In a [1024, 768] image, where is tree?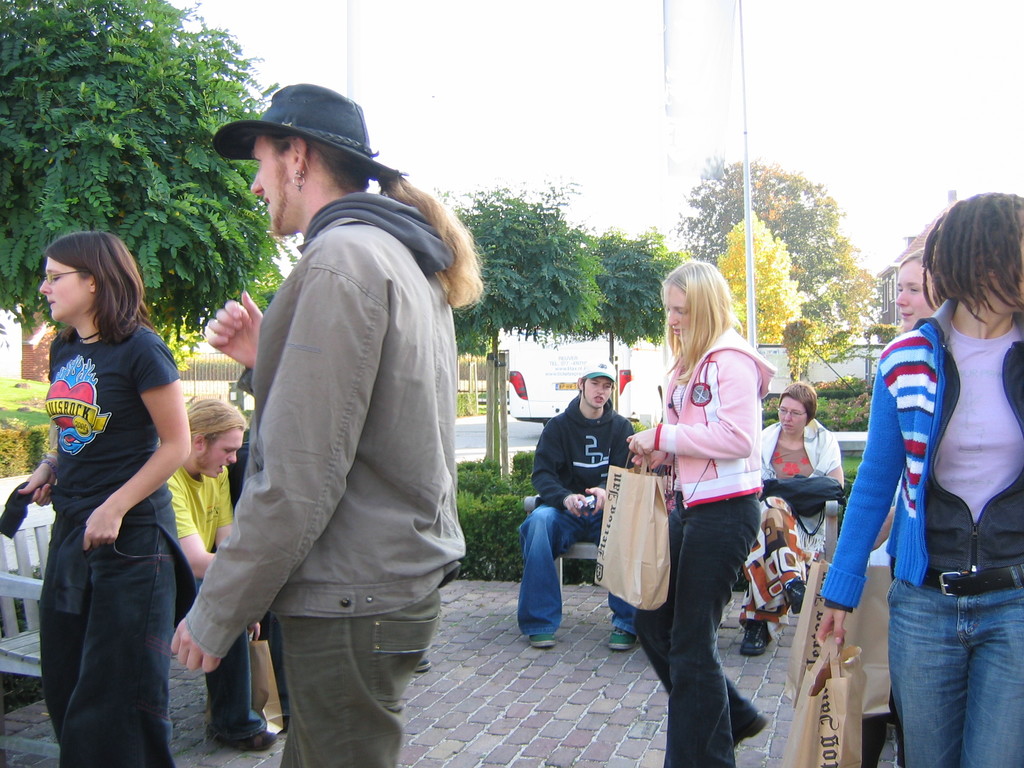
BBox(422, 179, 609, 483).
